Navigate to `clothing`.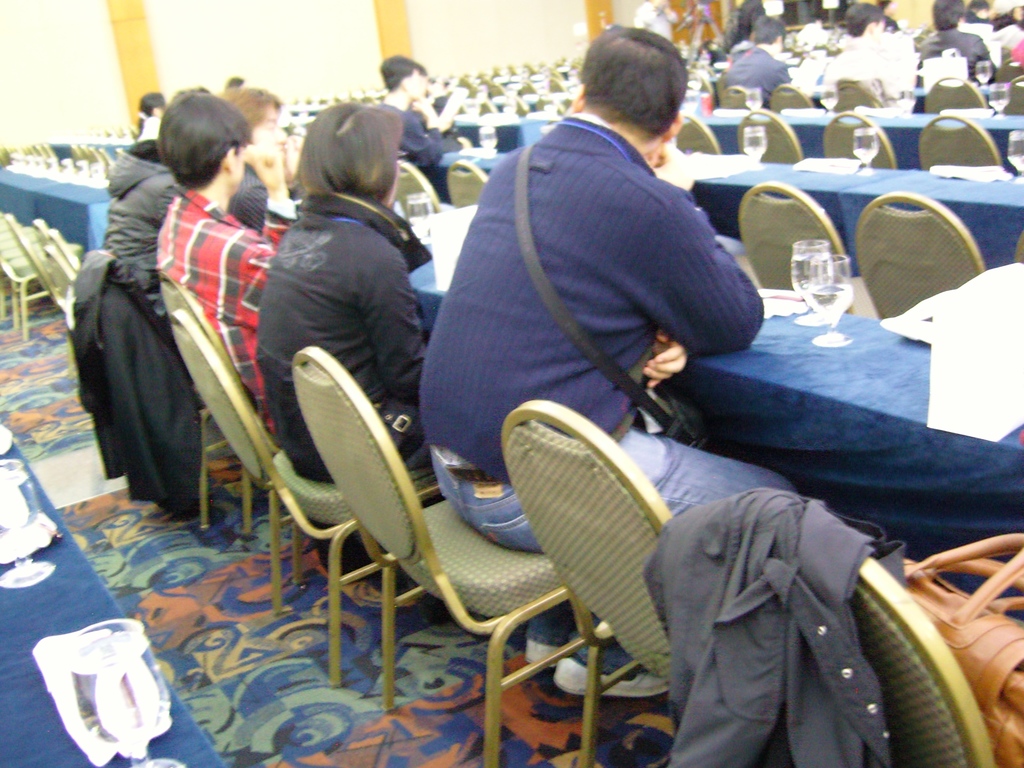
Navigation target: 420 113 794 554.
